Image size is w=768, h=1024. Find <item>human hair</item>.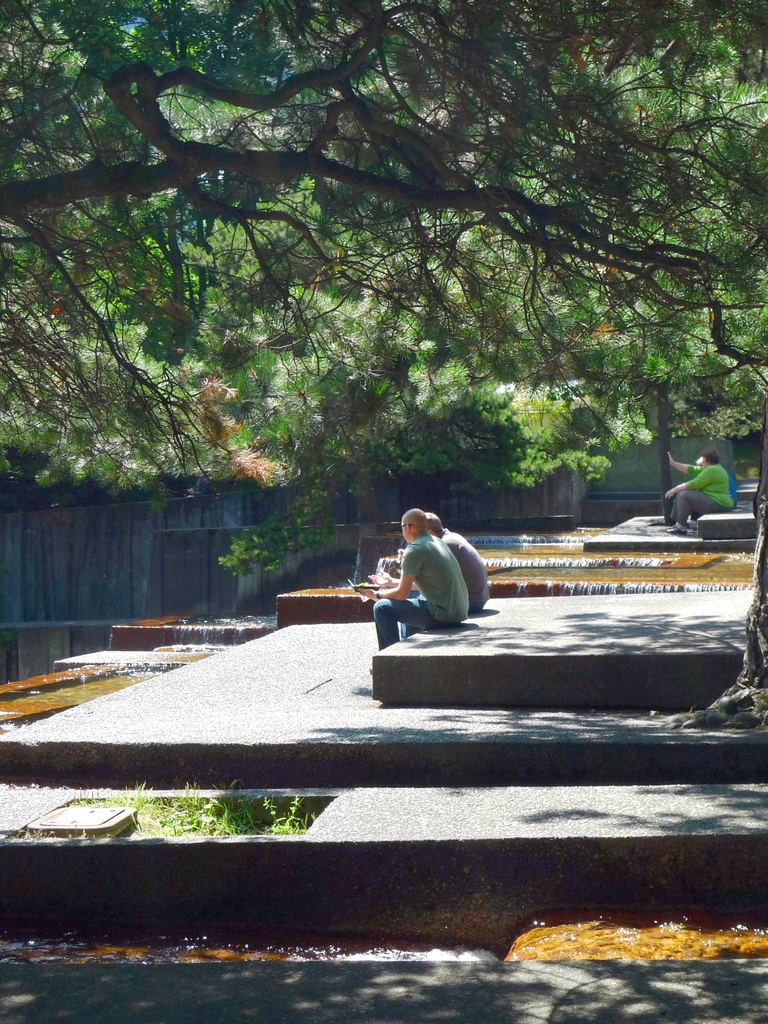
rect(401, 507, 427, 533).
